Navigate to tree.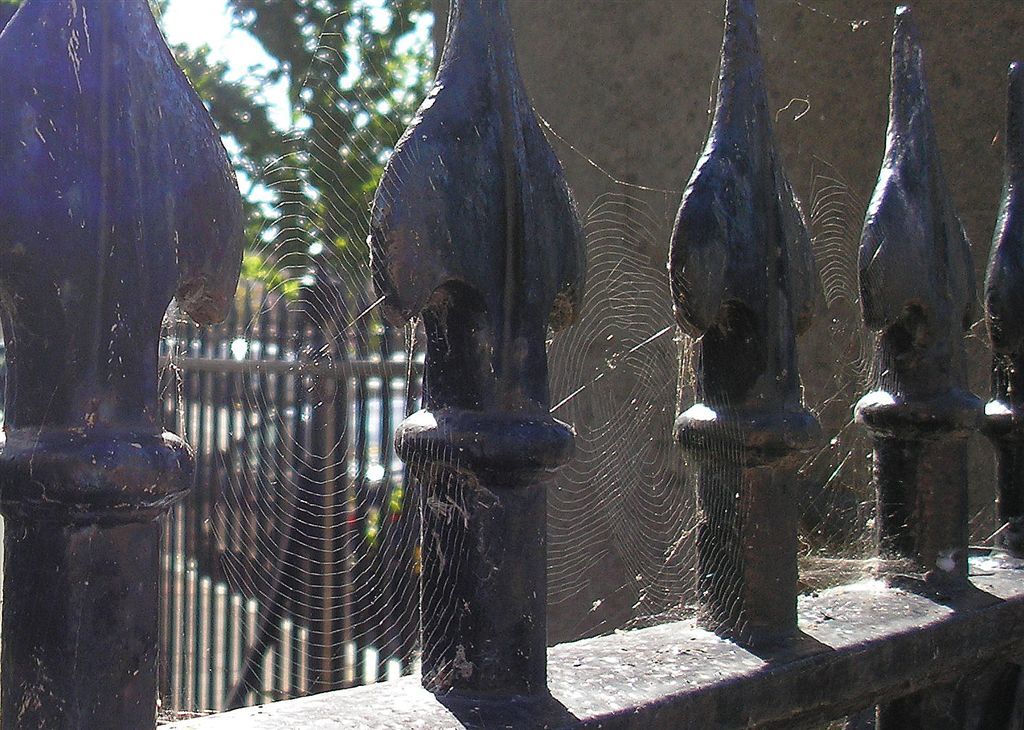
Navigation target: <bbox>172, 0, 441, 697</bbox>.
